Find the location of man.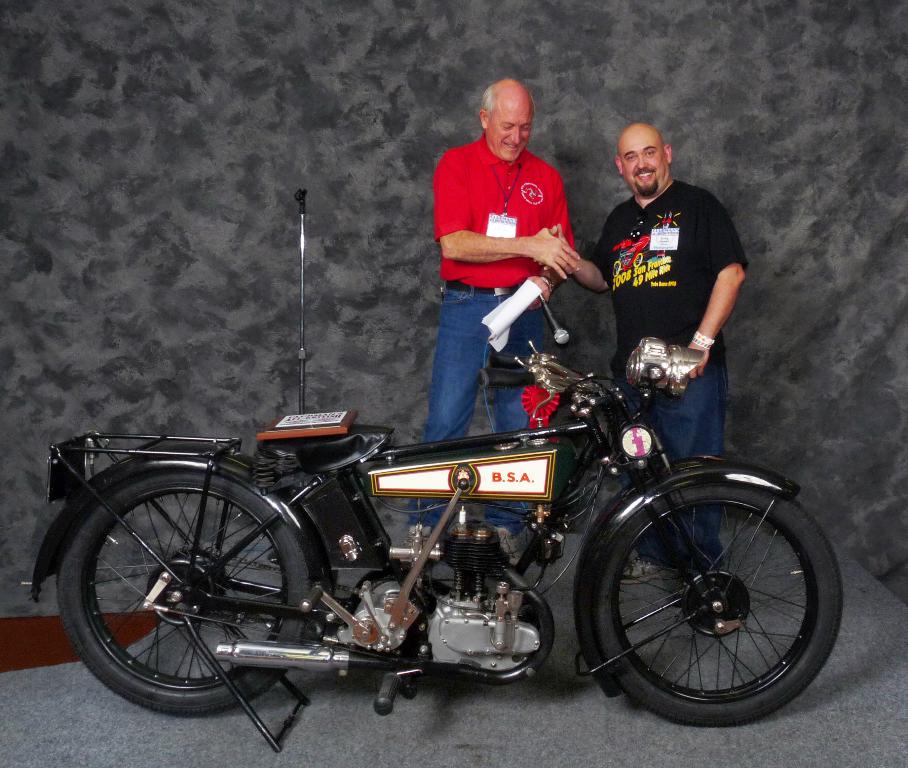
Location: 542/124/755/620.
